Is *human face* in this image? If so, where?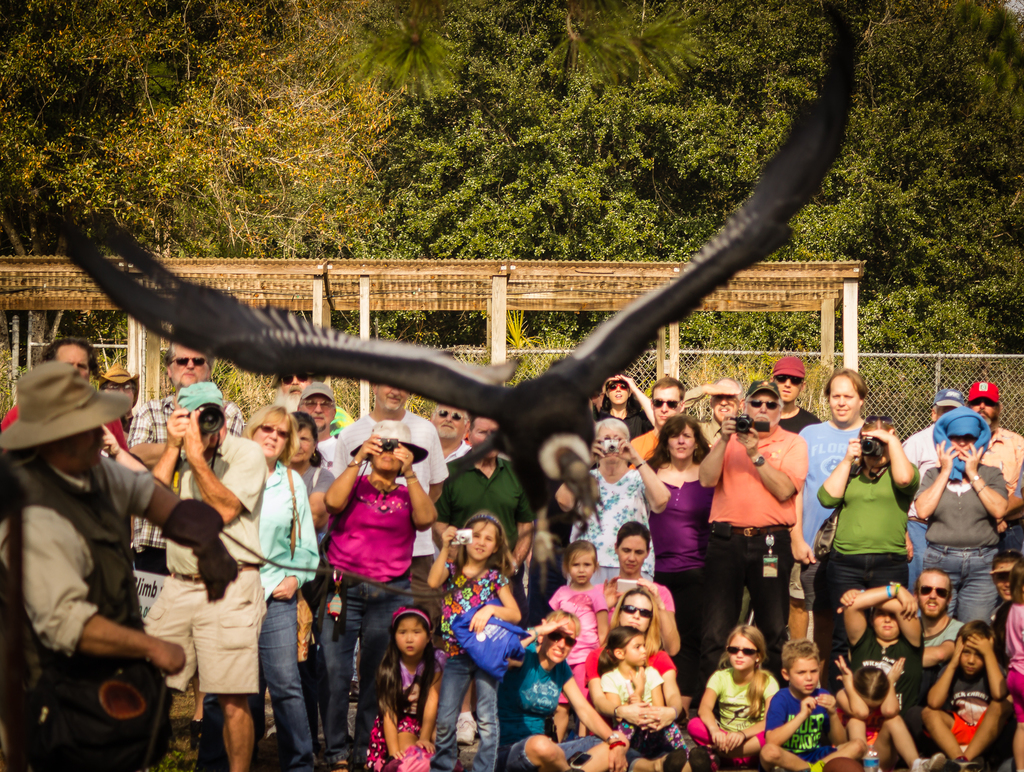
Yes, at Rect(788, 658, 818, 693).
